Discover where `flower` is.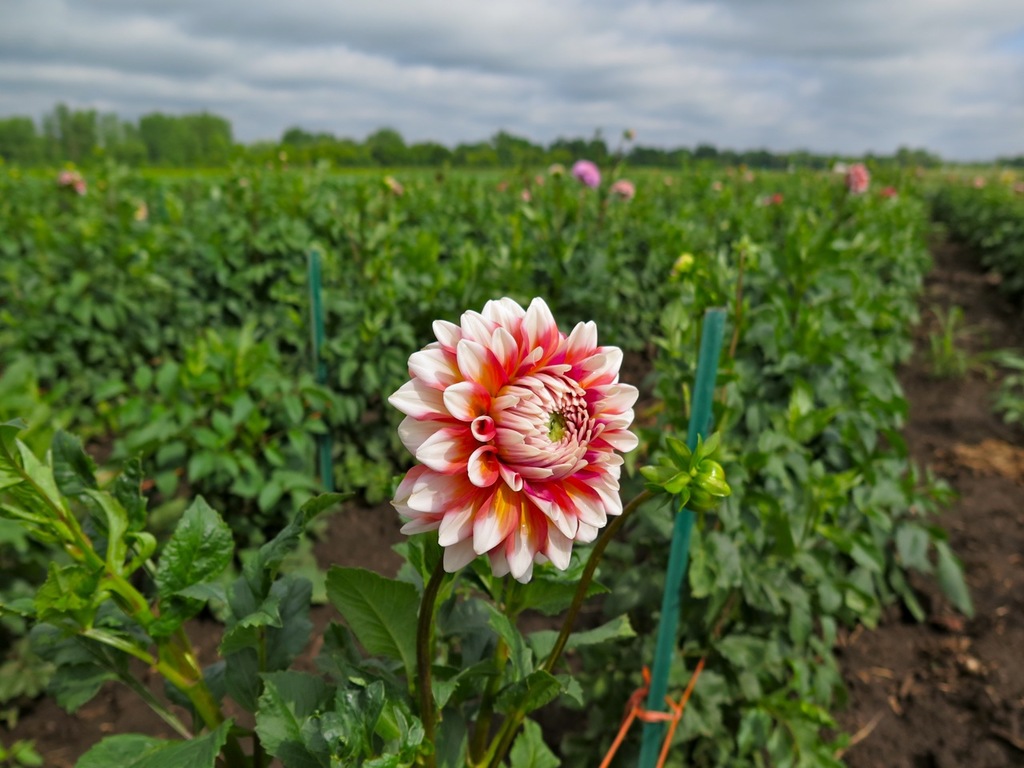
Discovered at (393,300,640,581).
